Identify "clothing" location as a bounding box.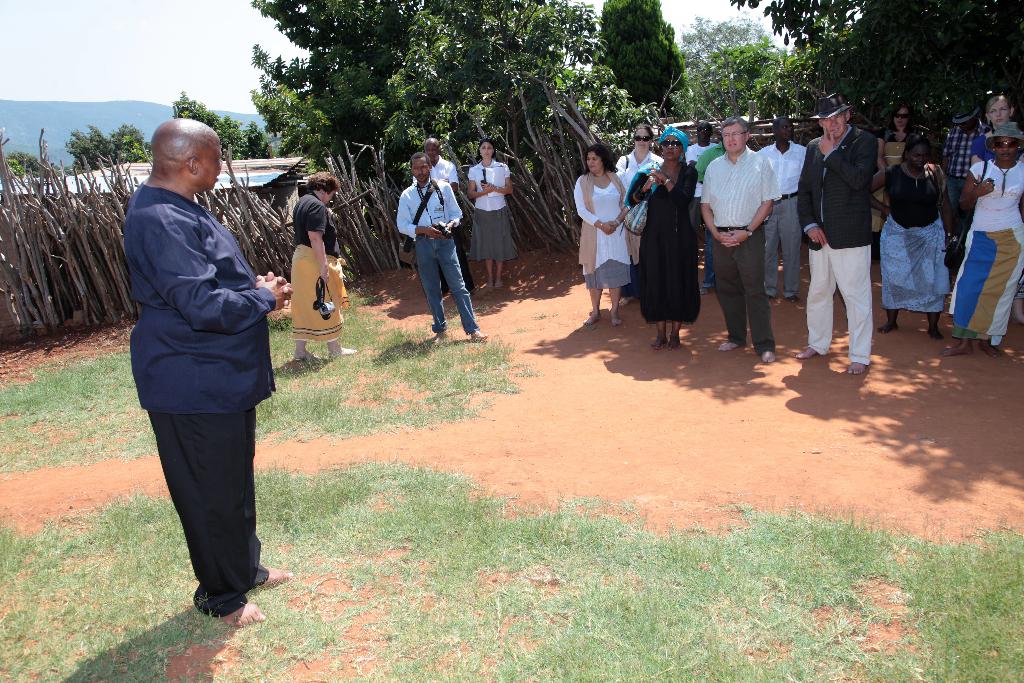
x1=413 y1=156 x2=475 y2=294.
